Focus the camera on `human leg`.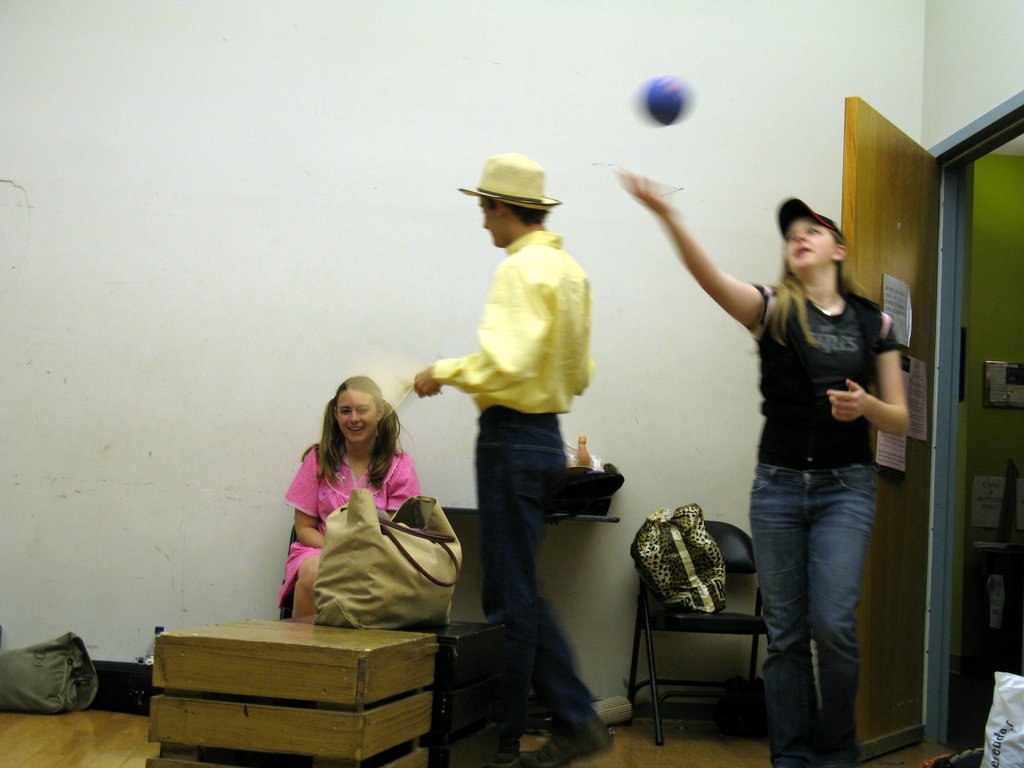
Focus region: bbox=(801, 454, 879, 762).
